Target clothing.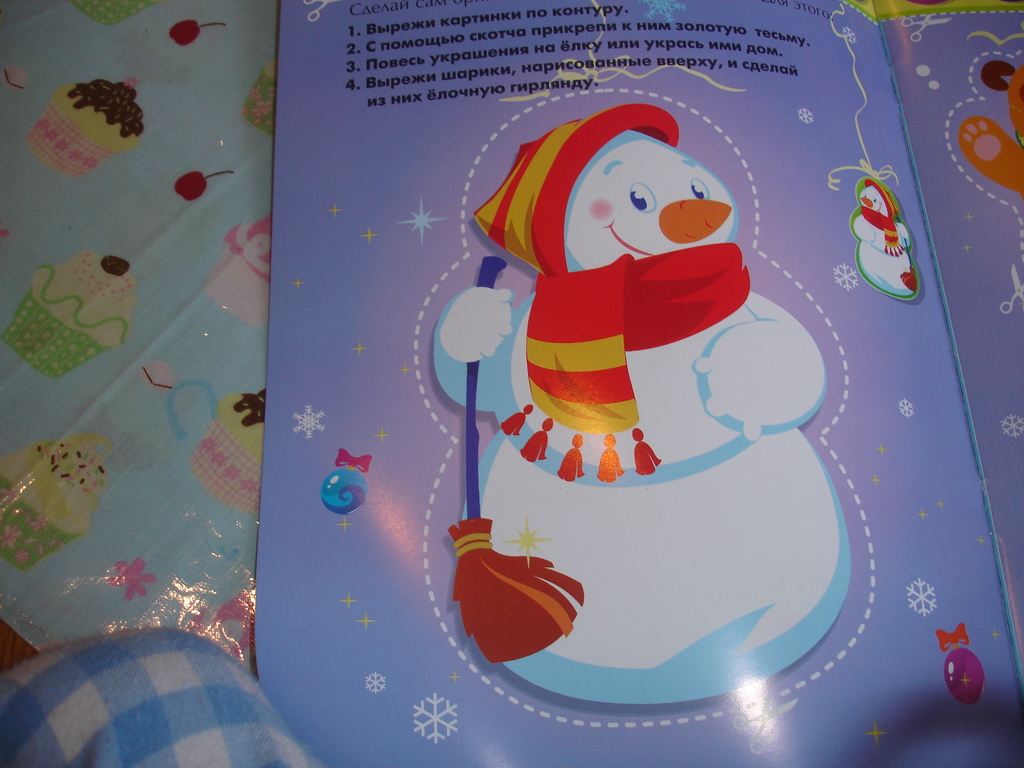
Target region: x1=856, y1=175, x2=904, y2=257.
